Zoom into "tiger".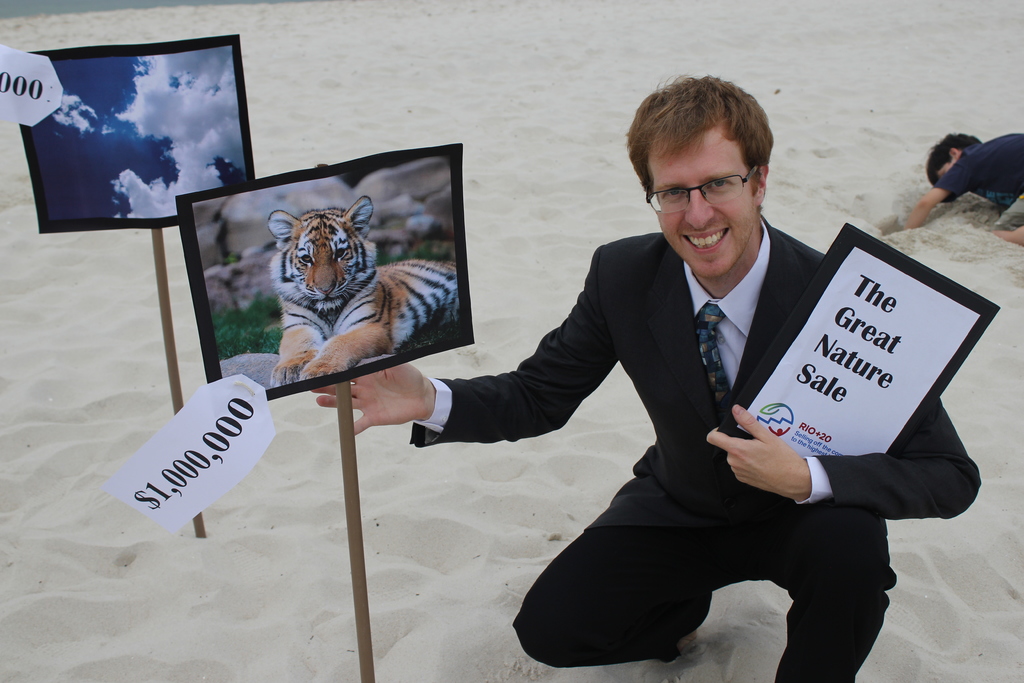
Zoom target: x1=268 y1=193 x2=461 y2=383.
